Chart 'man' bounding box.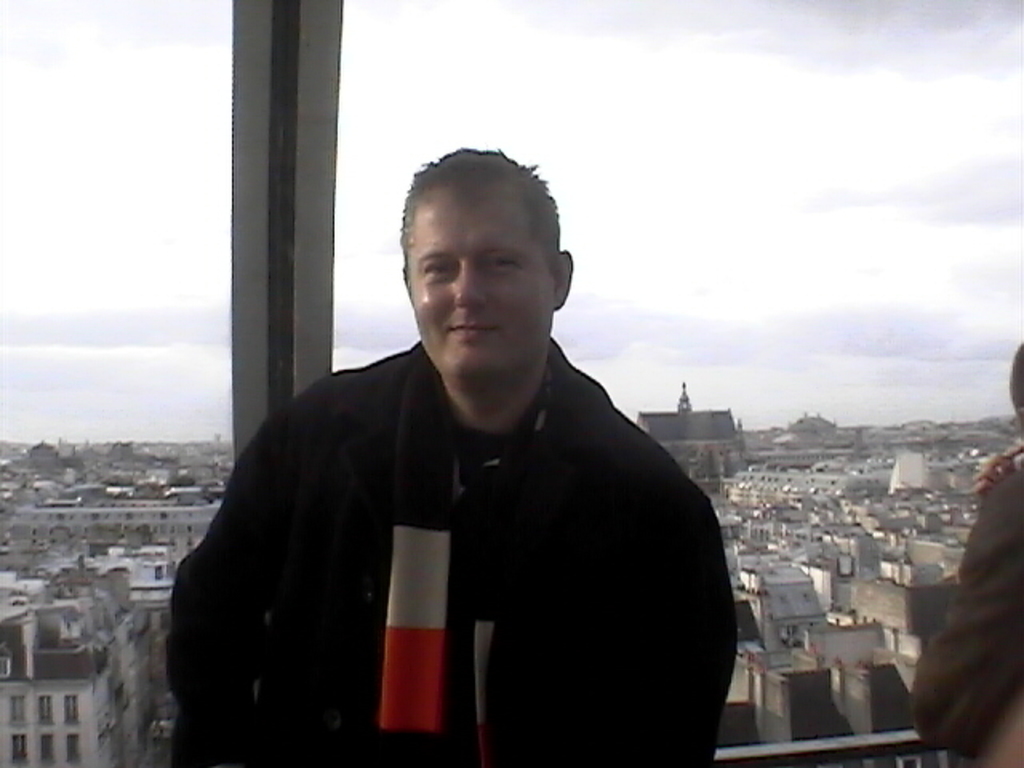
Charted: <box>171,163,739,758</box>.
